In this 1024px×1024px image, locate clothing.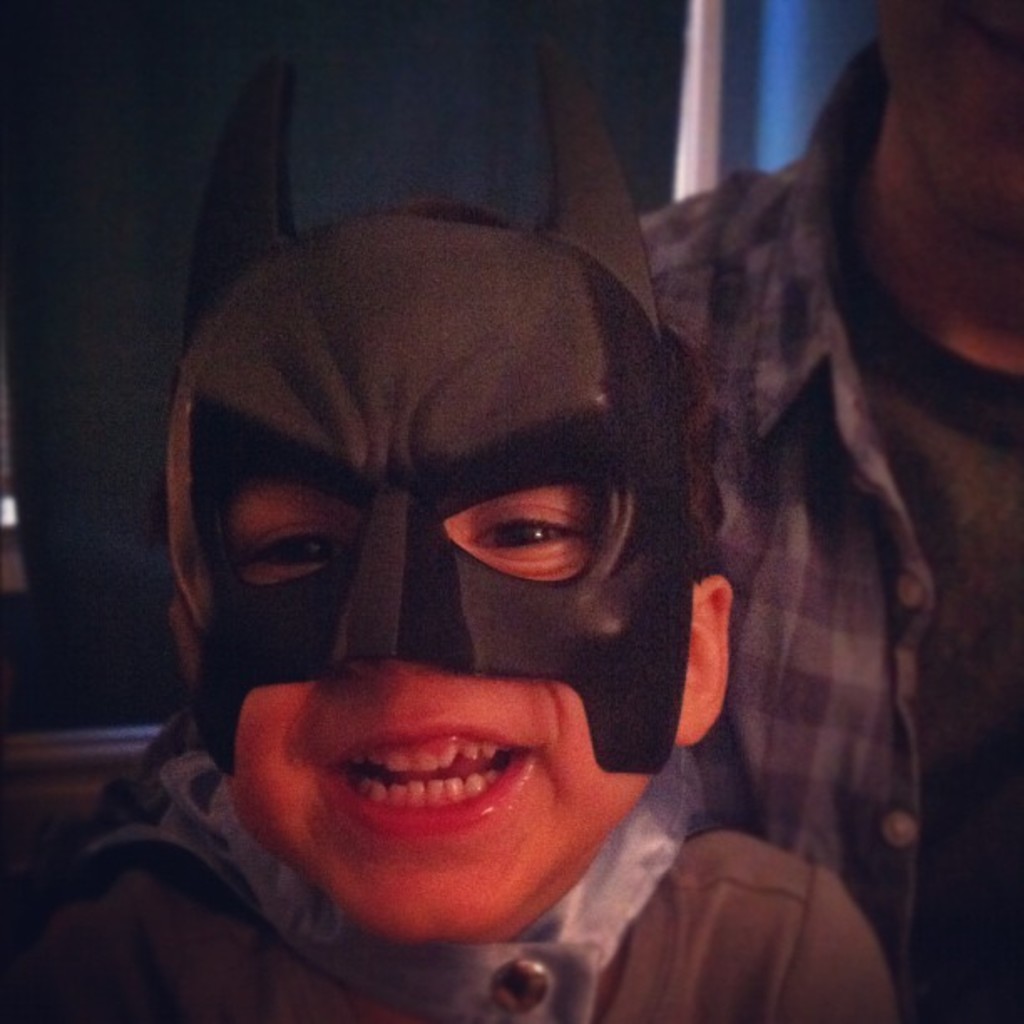
Bounding box: <region>637, 38, 1022, 1022</region>.
